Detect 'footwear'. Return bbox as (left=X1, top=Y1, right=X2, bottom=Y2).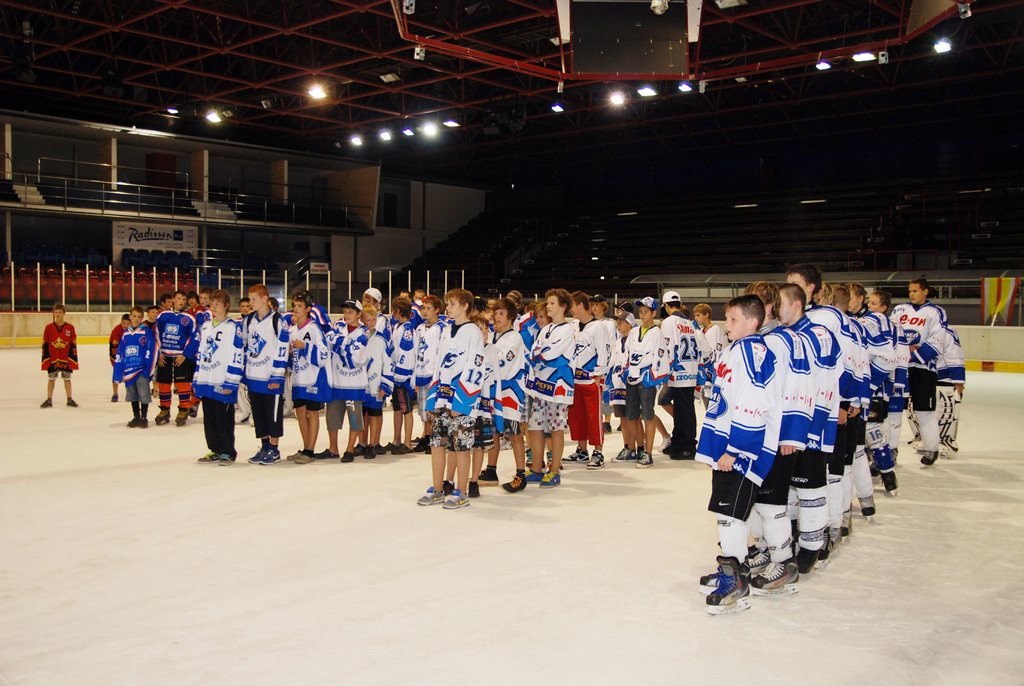
(left=795, top=549, right=819, bottom=573).
